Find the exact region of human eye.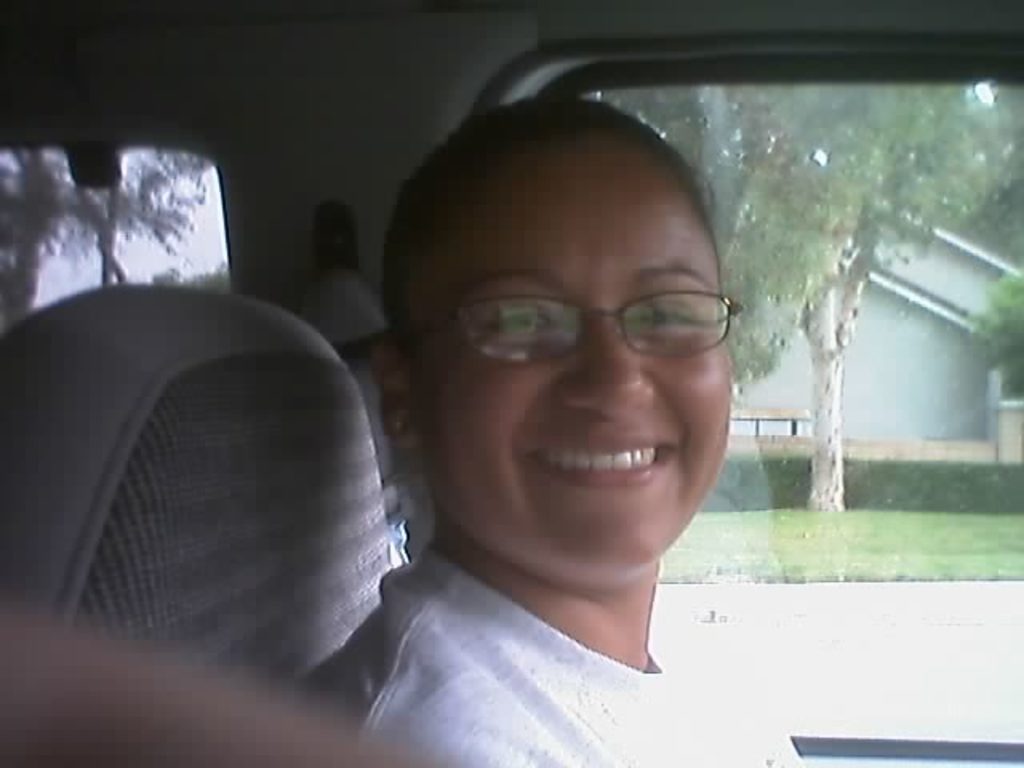
Exact region: [627, 291, 704, 334].
